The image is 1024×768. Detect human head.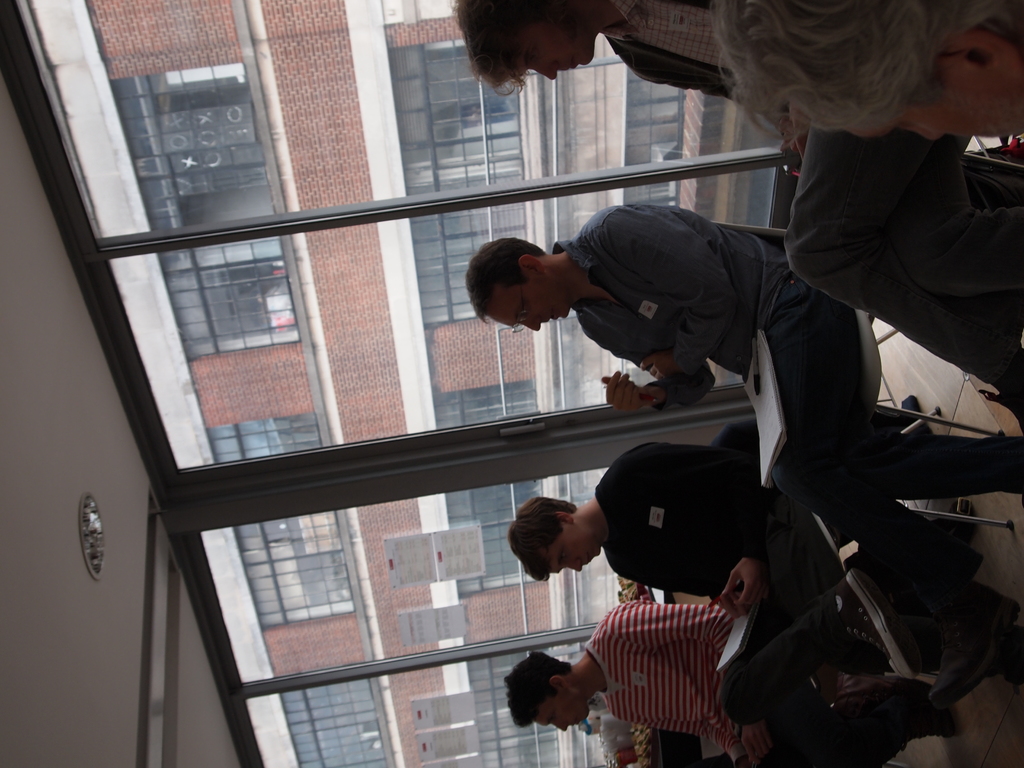
Detection: Rect(454, 0, 589, 82).
